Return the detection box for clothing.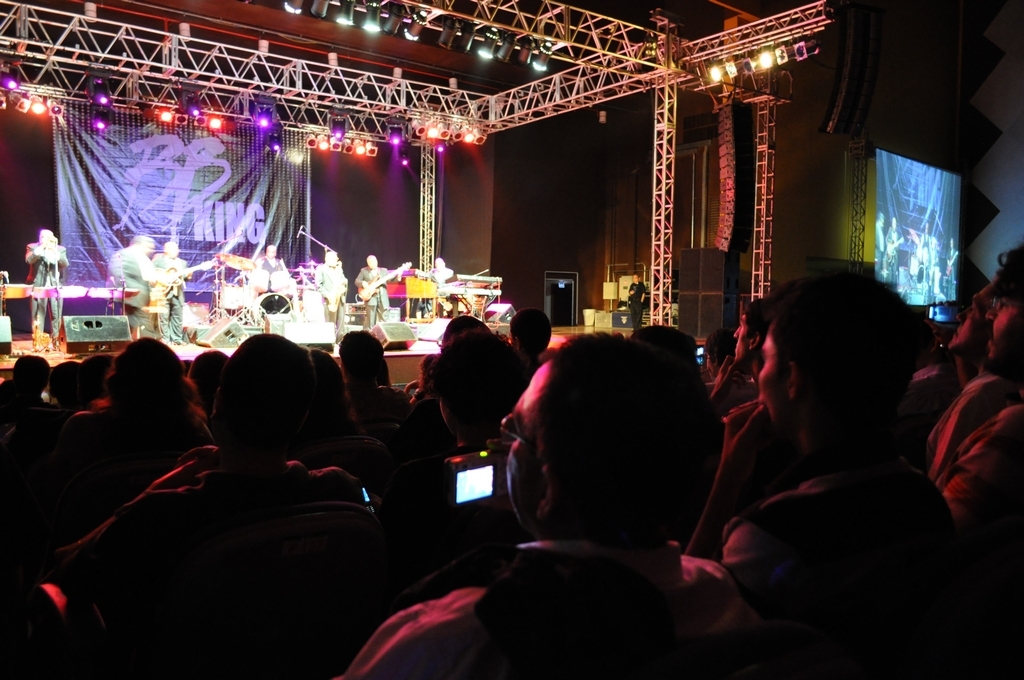
60,446,363,677.
